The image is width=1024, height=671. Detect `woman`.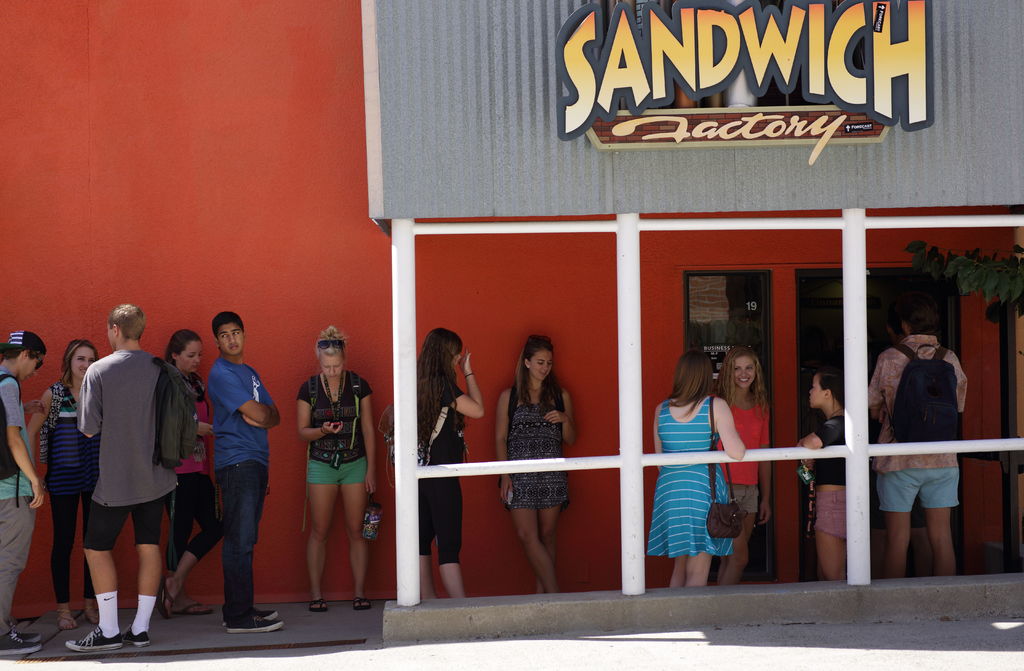
Detection: crop(717, 352, 769, 581).
